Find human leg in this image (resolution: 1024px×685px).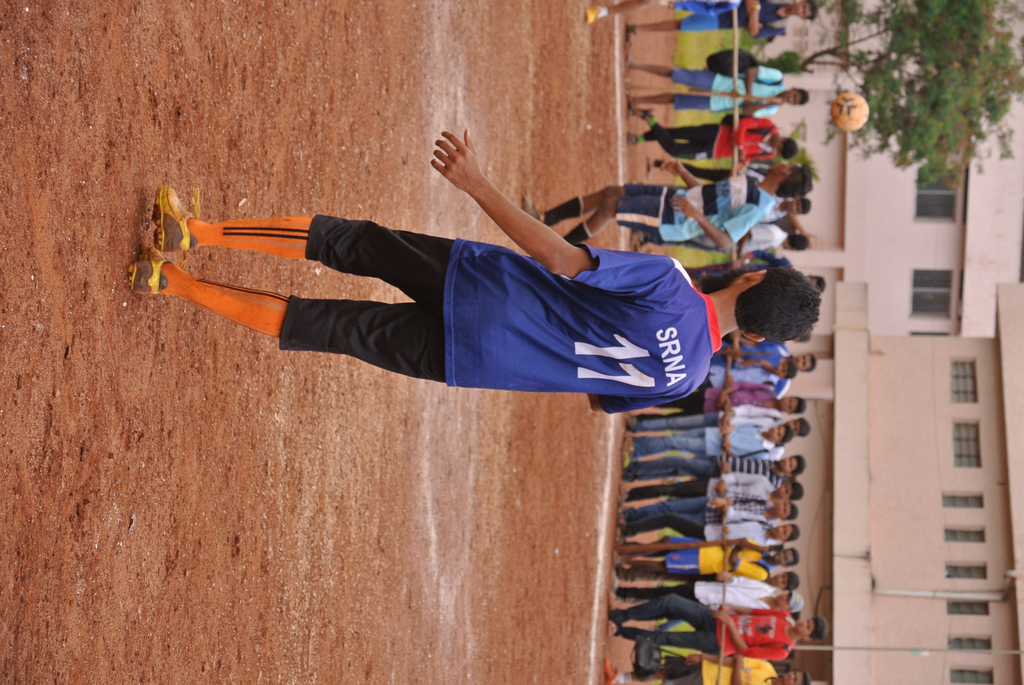
Rect(627, 17, 717, 51).
